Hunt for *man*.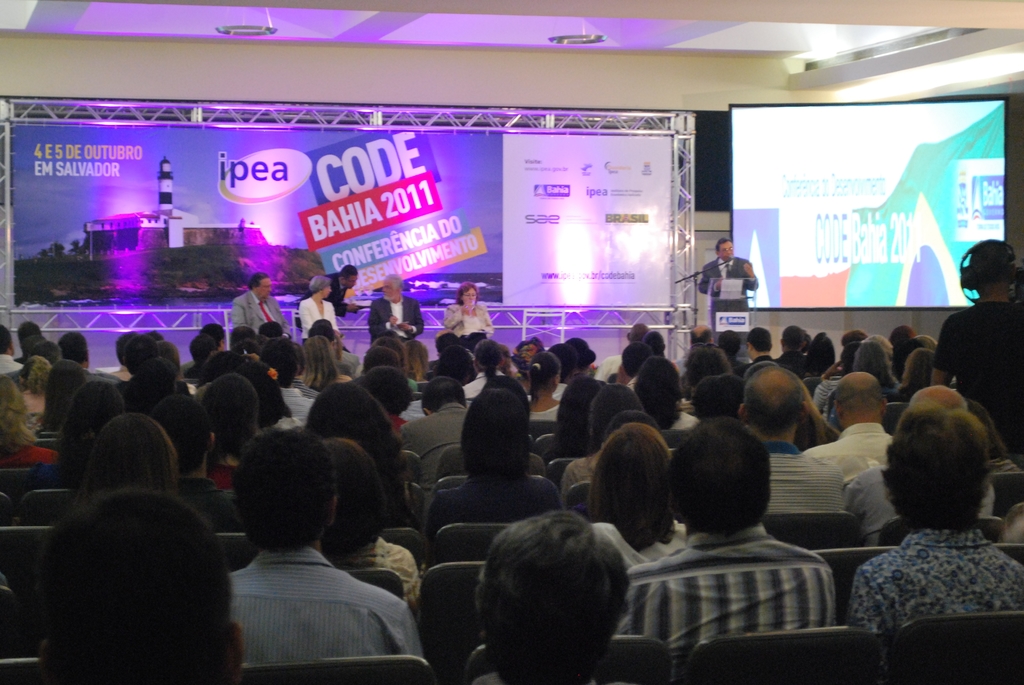
Hunted down at left=598, top=319, right=665, bottom=379.
